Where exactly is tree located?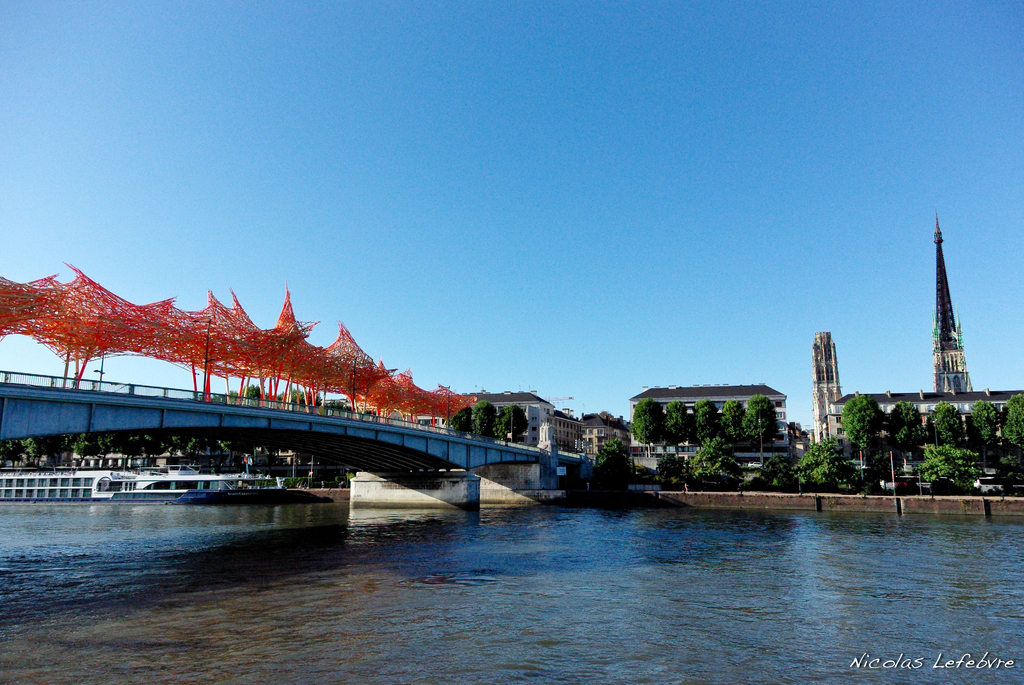
Its bounding box is locate(493, 403, 528, 442).
